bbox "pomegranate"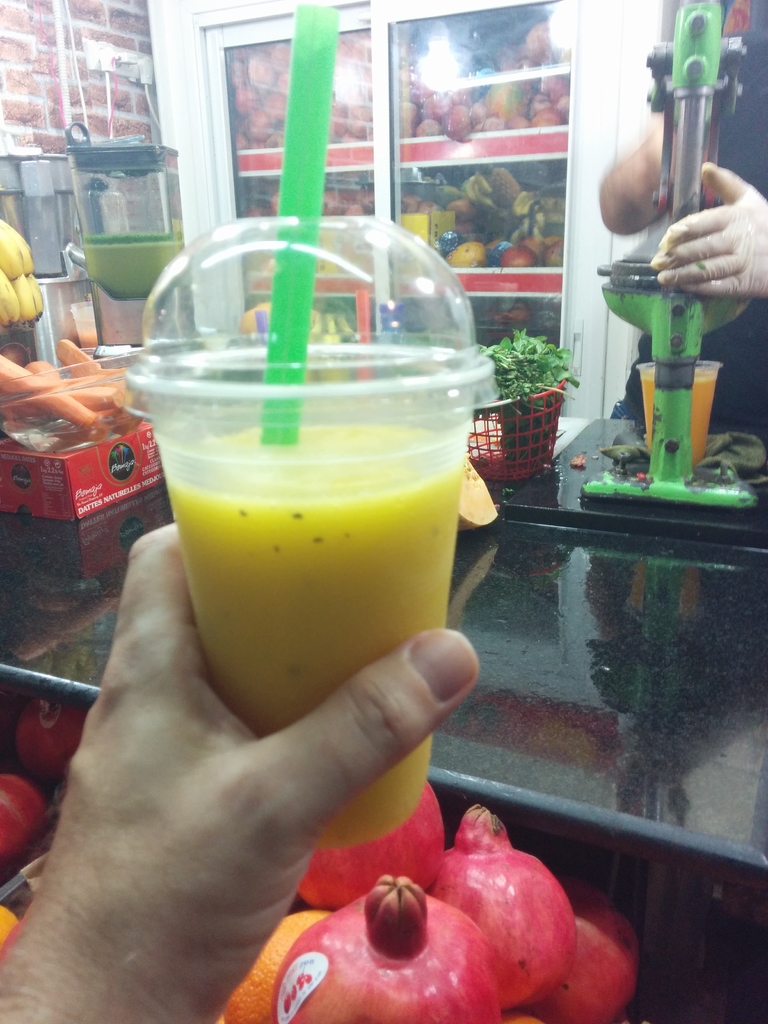
rect(270, 874, 497, 1023)
